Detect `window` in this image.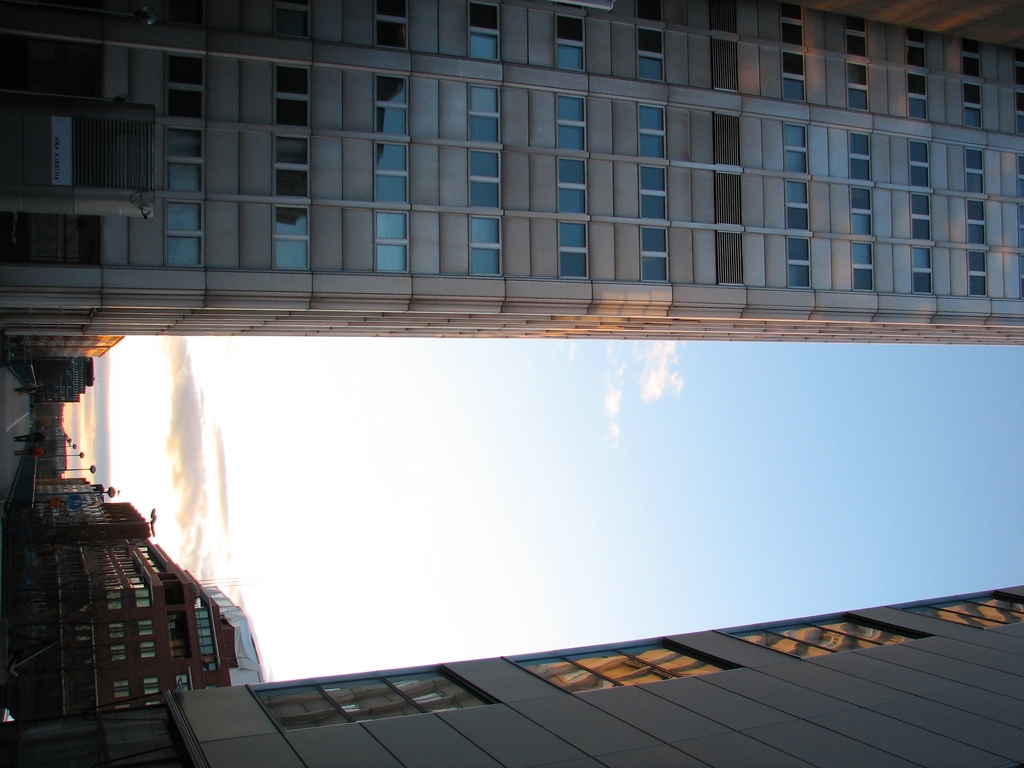
Detection: crop(846, 13, 867, 56).
